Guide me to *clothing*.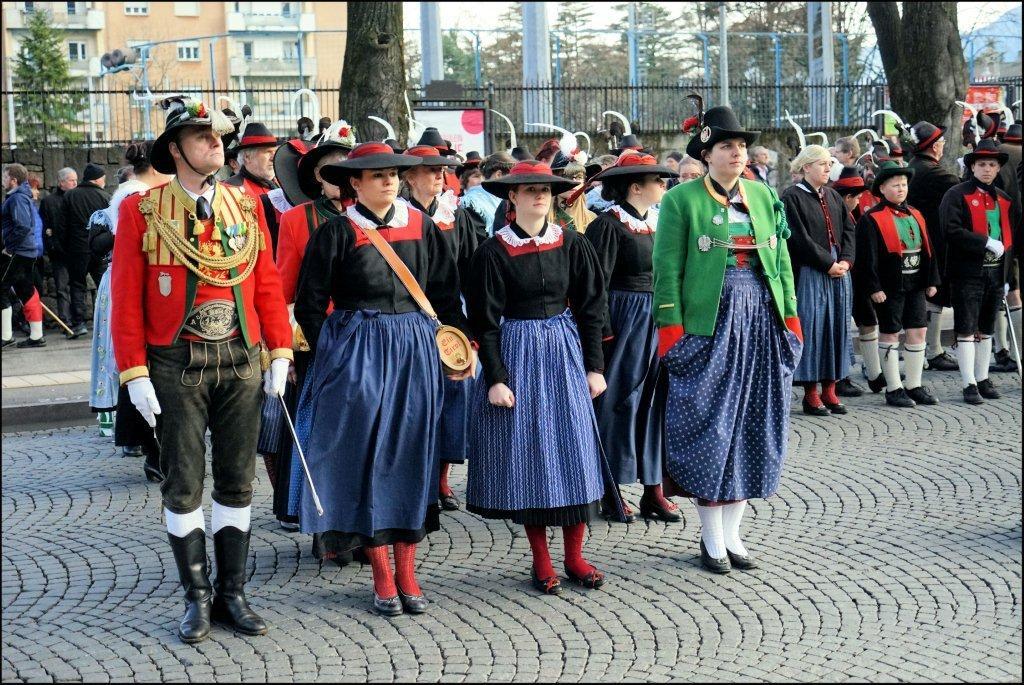
Guidance: [784, 183, 859, 275].
